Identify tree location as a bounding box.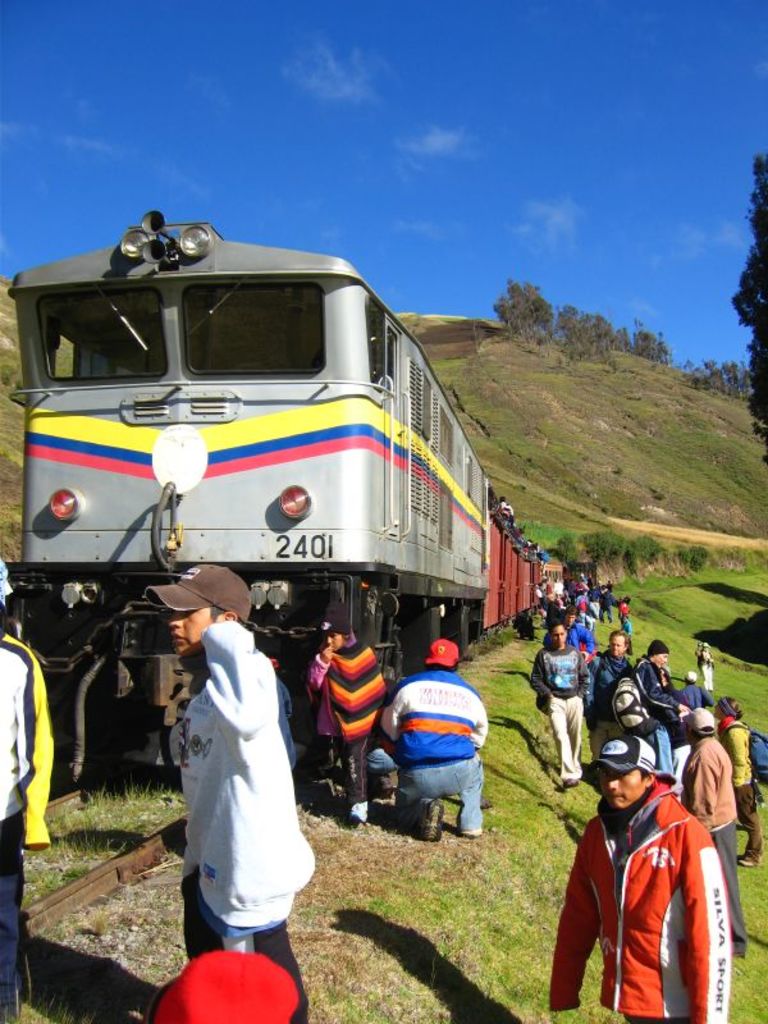
BBox(556, 306, 631, 364).
